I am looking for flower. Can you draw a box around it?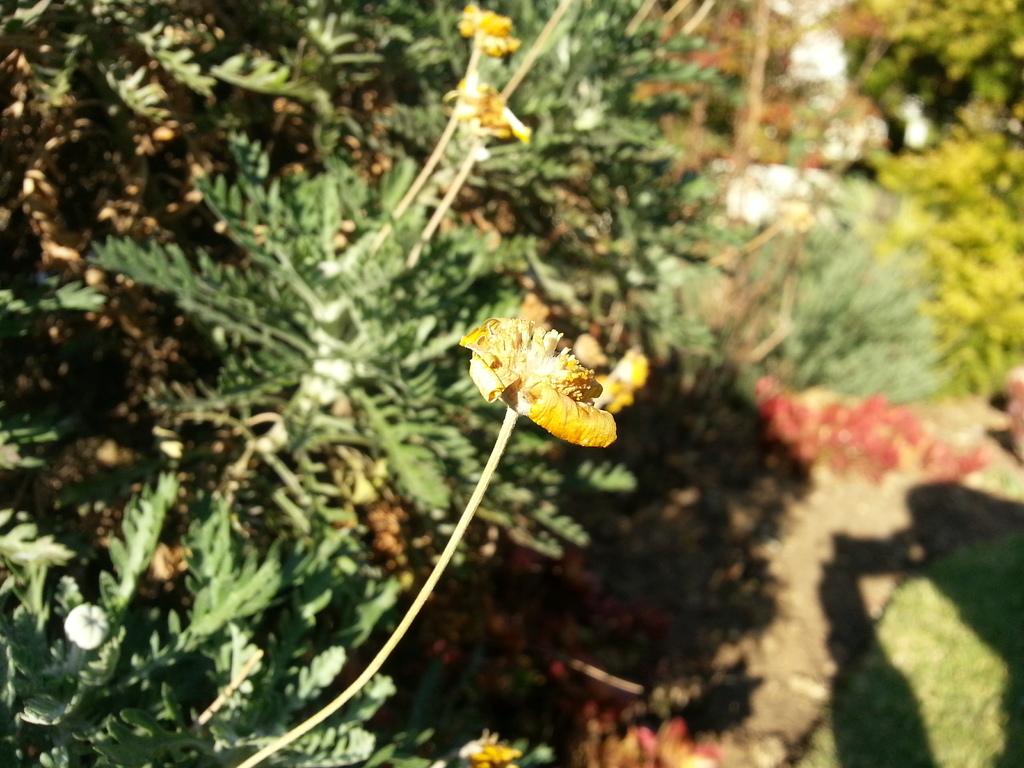
Sure, the bounding box is 458:298:623:450.
